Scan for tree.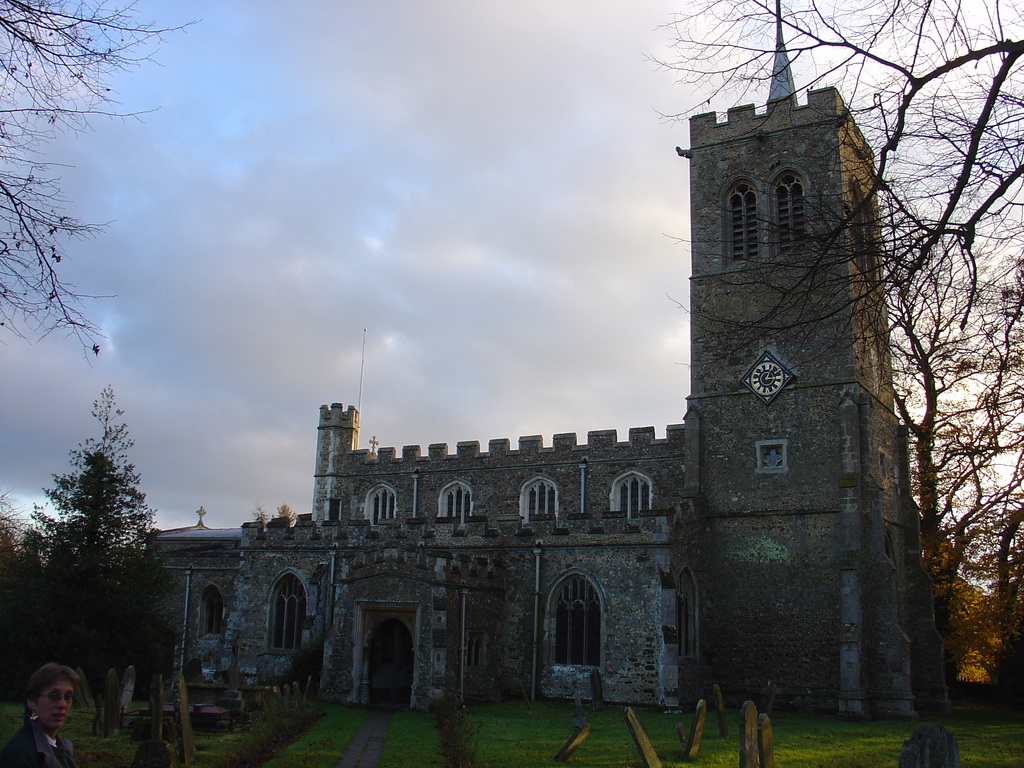
Scan result: 35,380,157,703.
